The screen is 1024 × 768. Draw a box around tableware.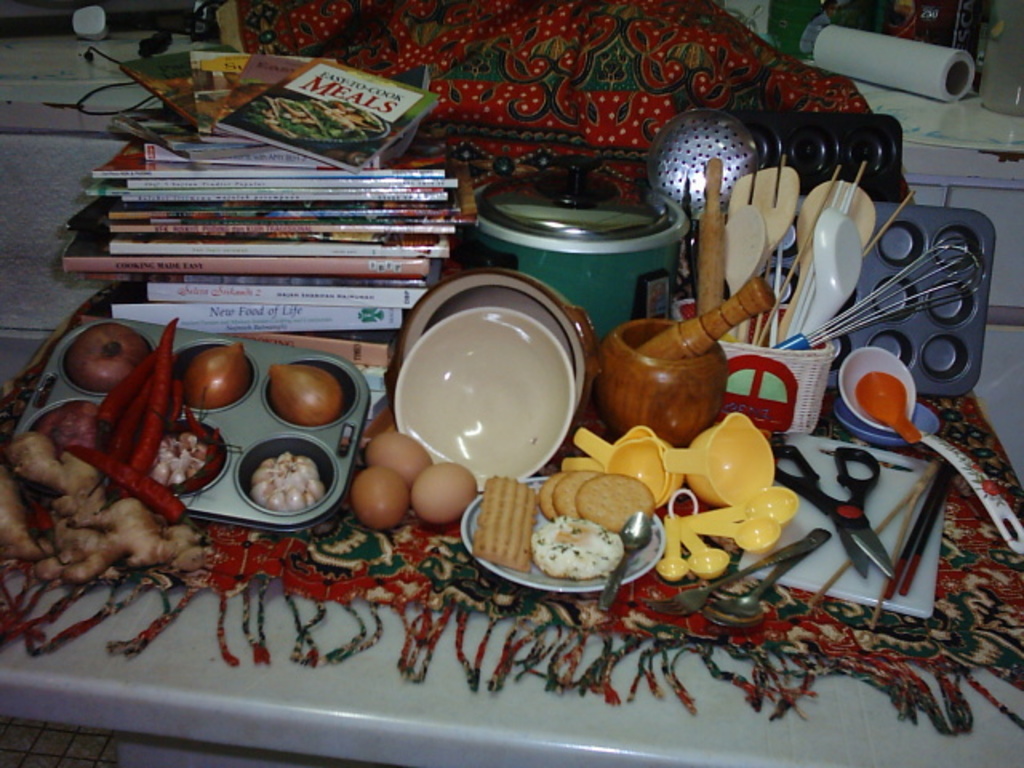
<bbox>774, 173, 885, 344</bbox>.
